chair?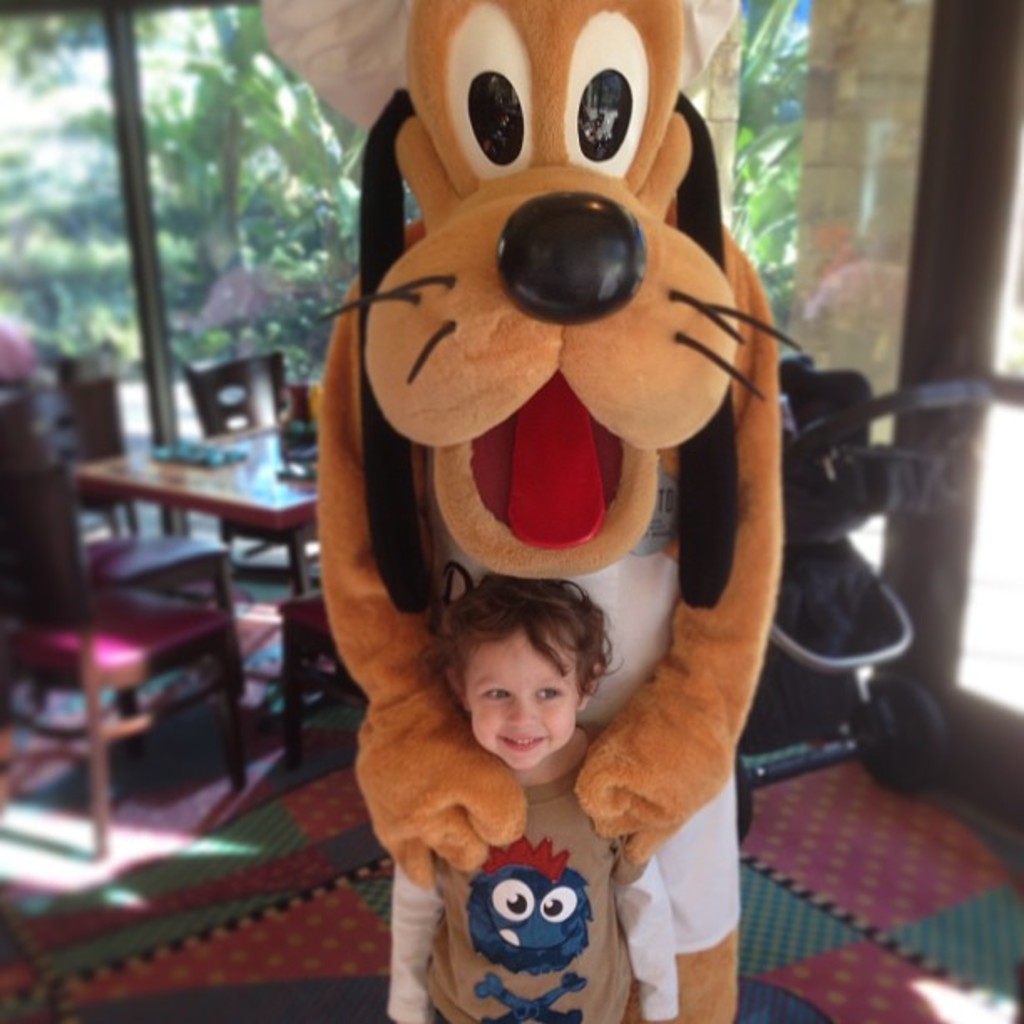
<region>0, 373, 239, 699</region>
